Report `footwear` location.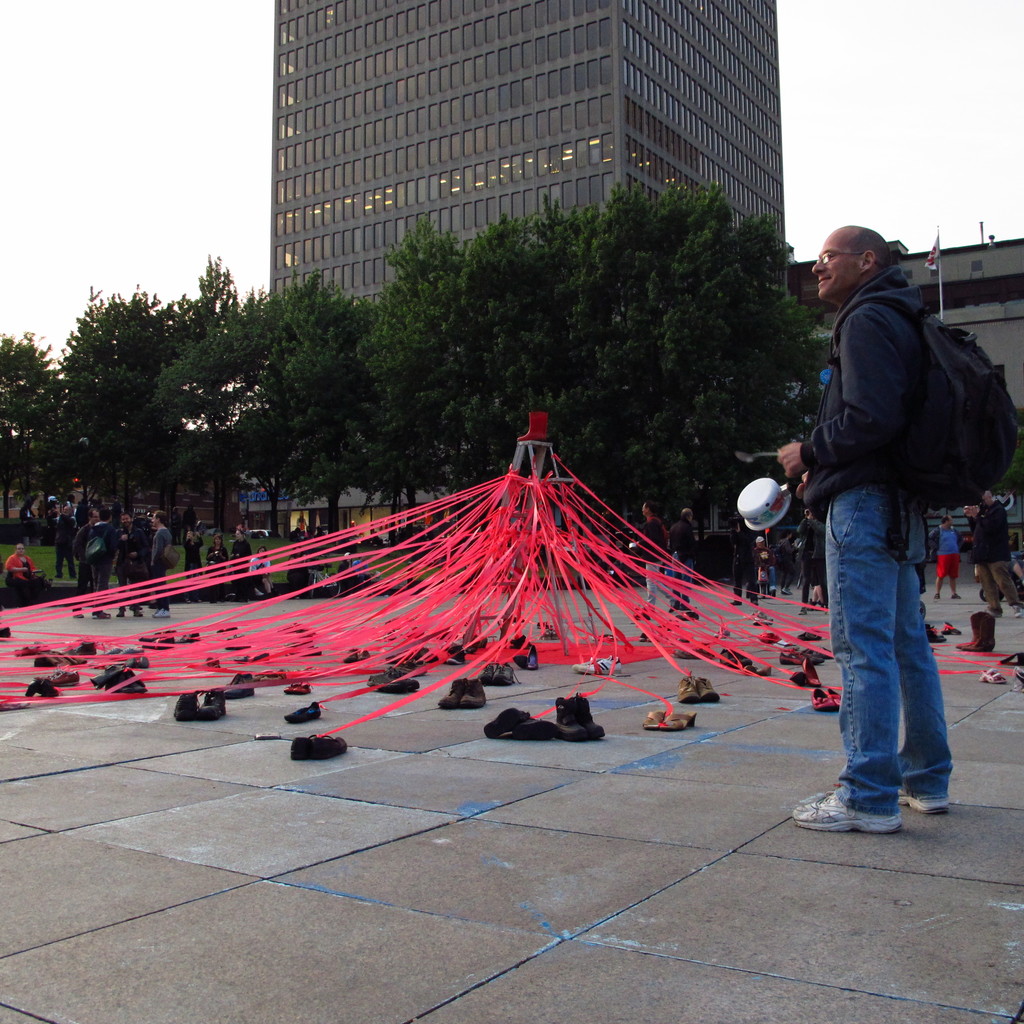
Report: bbox=[483, 665, 499, 679].
